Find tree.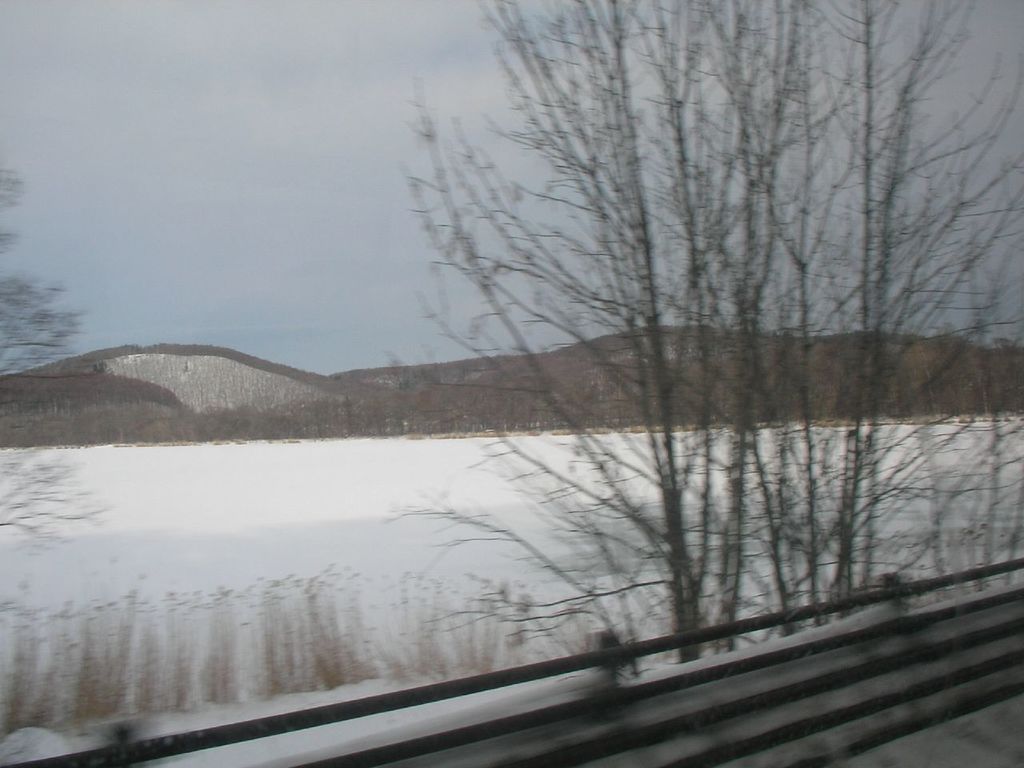
x1=0, y1=162, x2=109, y2=634.
